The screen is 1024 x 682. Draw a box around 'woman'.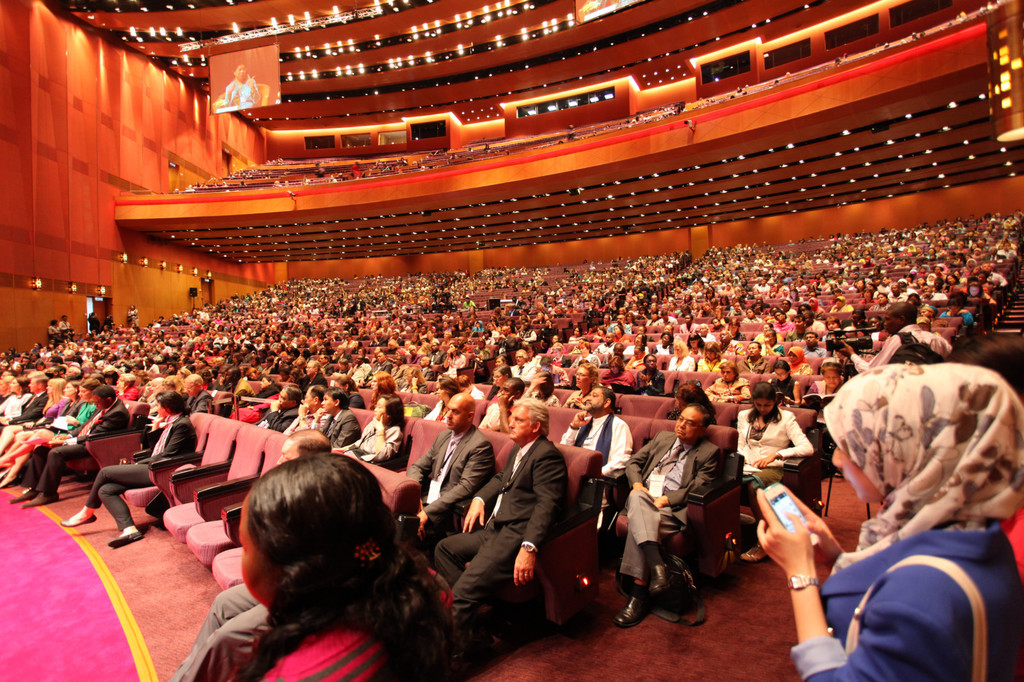
left=377, top=319, right=381, bottom=331.
